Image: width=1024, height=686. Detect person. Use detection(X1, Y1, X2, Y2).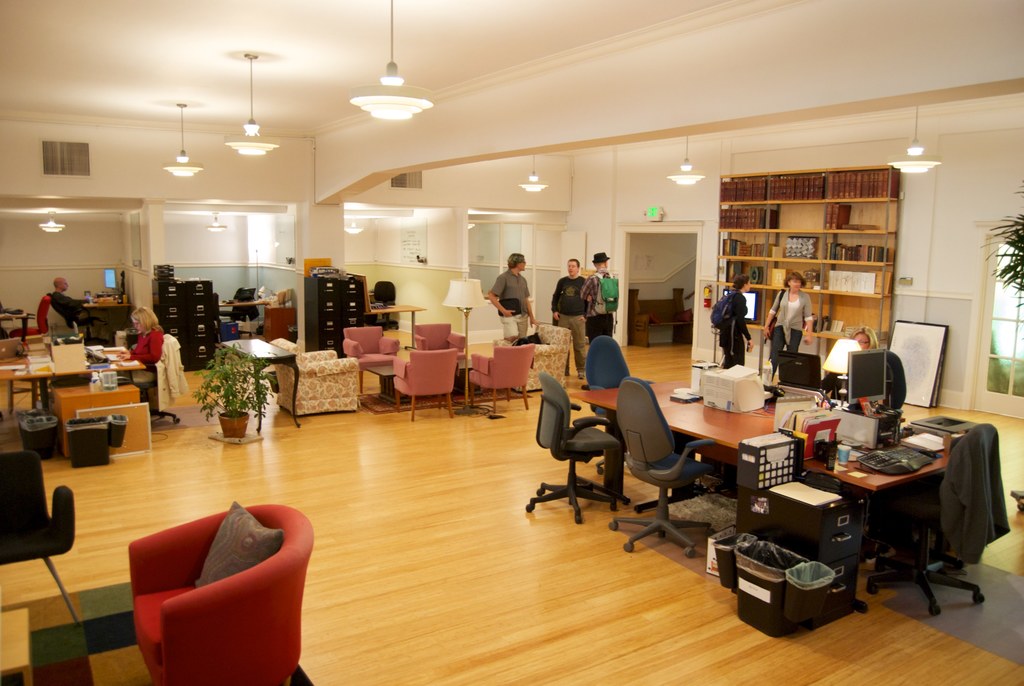
detection(54, 279, 83, 318).
